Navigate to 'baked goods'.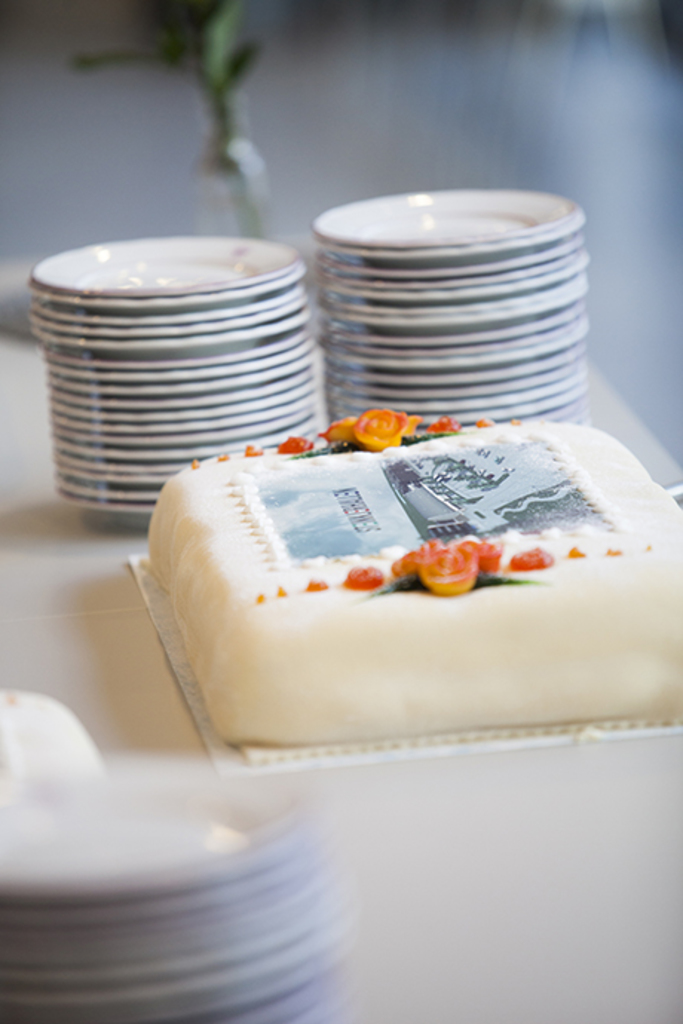
Navigation target: pyautogui.locateOnScreen(140, 404, 682, 735).
